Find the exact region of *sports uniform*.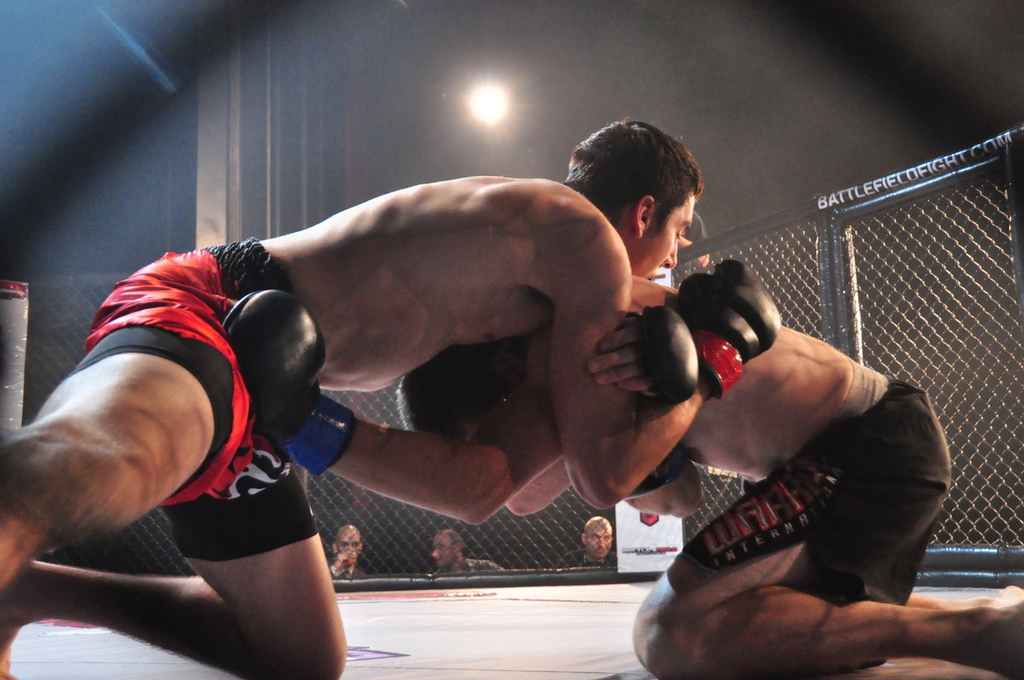
Exact region: detection(69, 239, 780, 560).
